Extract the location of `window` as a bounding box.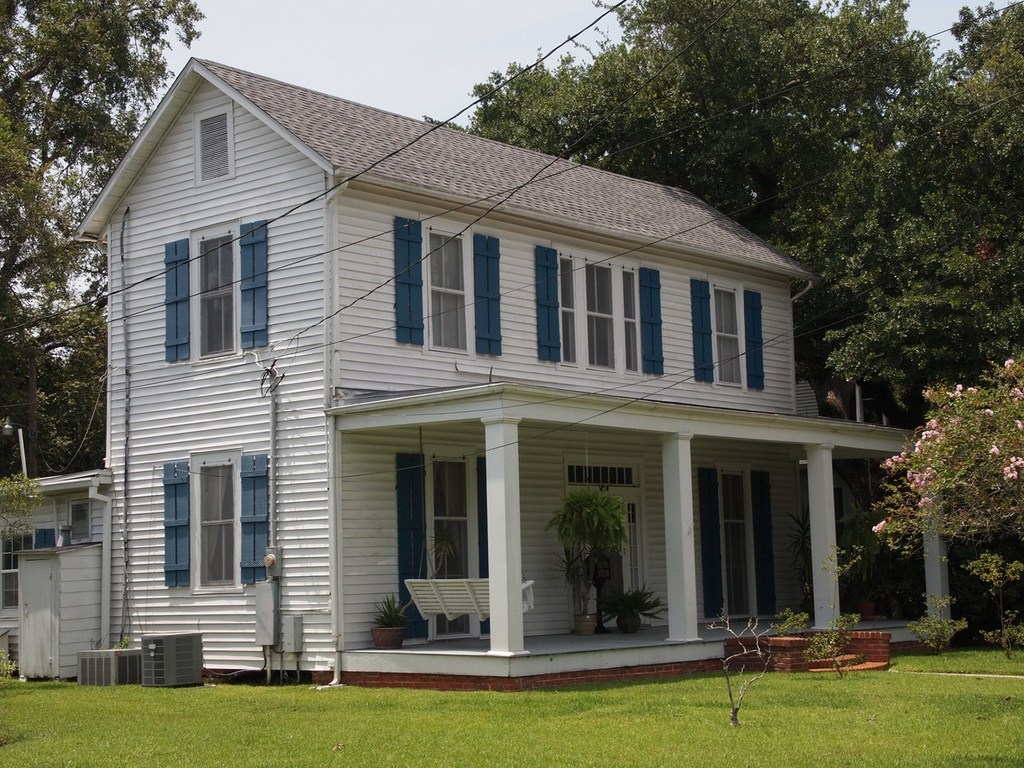
select_region(572, 460, 643, 486).
